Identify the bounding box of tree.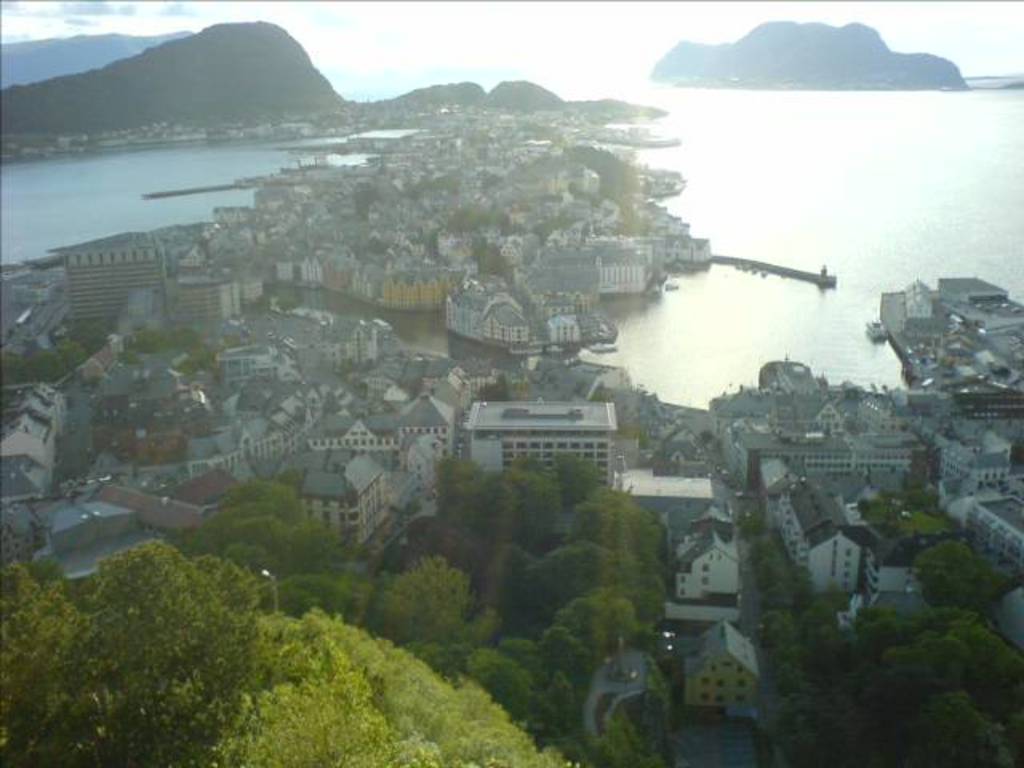
(56,522,301,680).
